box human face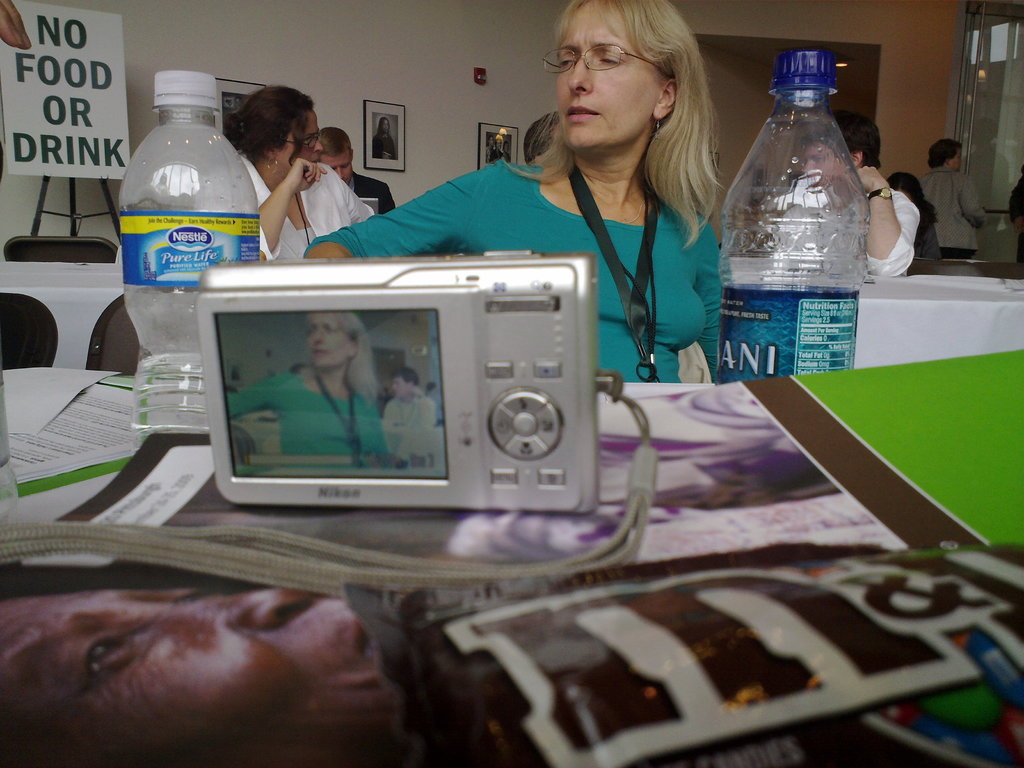
detection(319, 145, 353, 186)
